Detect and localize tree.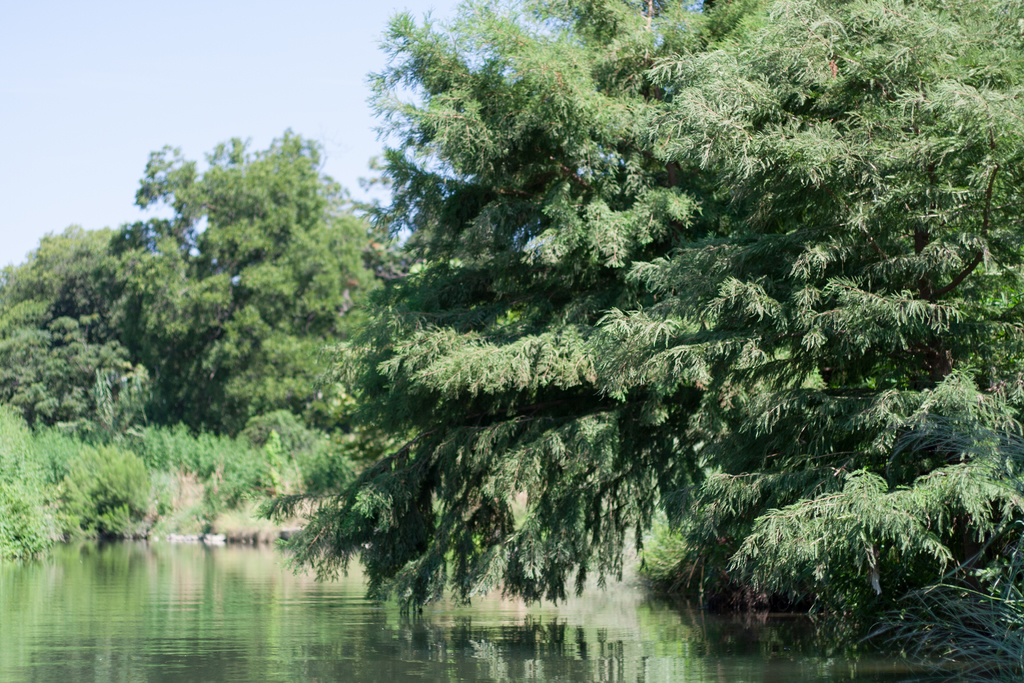
Localized at left=58, top=444, right=167, bottom=537.
